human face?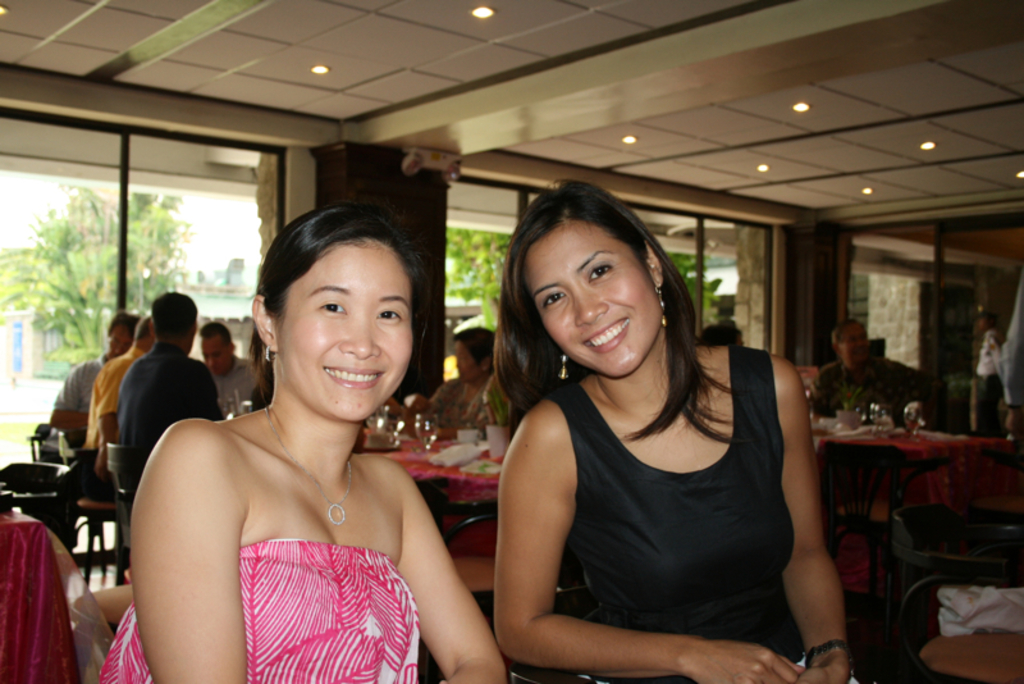
x1=448 y1=336 x2=479 y2=384
